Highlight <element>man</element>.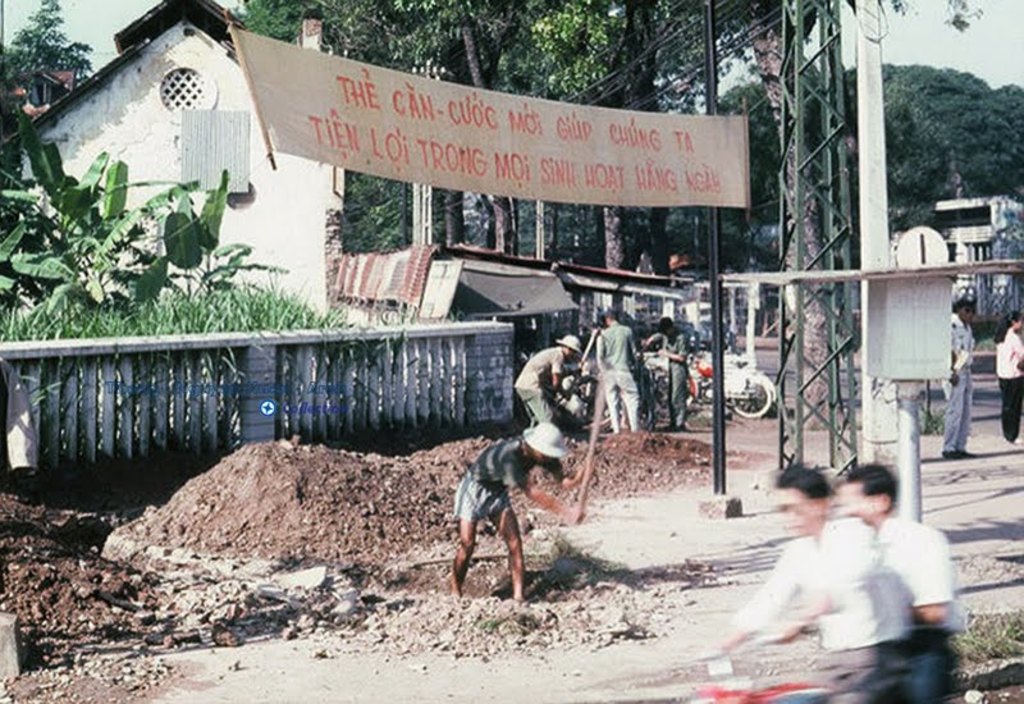
Highlighted region: [840,460,964,703].
